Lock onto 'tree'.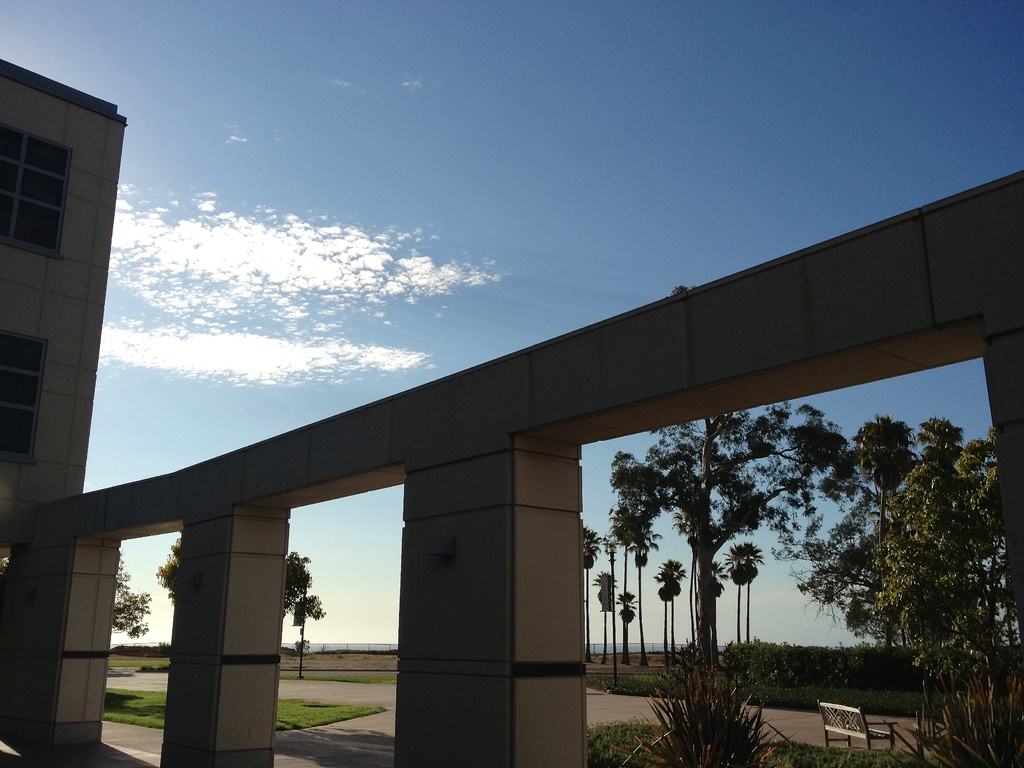
Locked: (left=118, top=541, right=145, bottom=642).
